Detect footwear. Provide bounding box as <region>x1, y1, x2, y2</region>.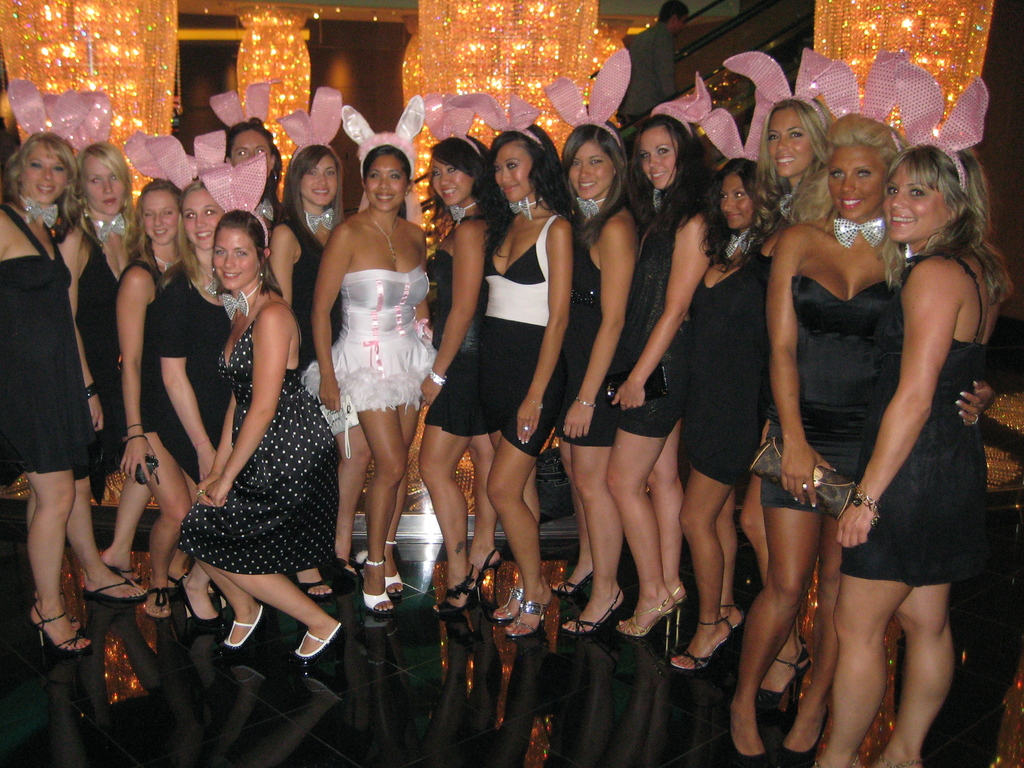
<region>752, 650, 814, 731</region>.
